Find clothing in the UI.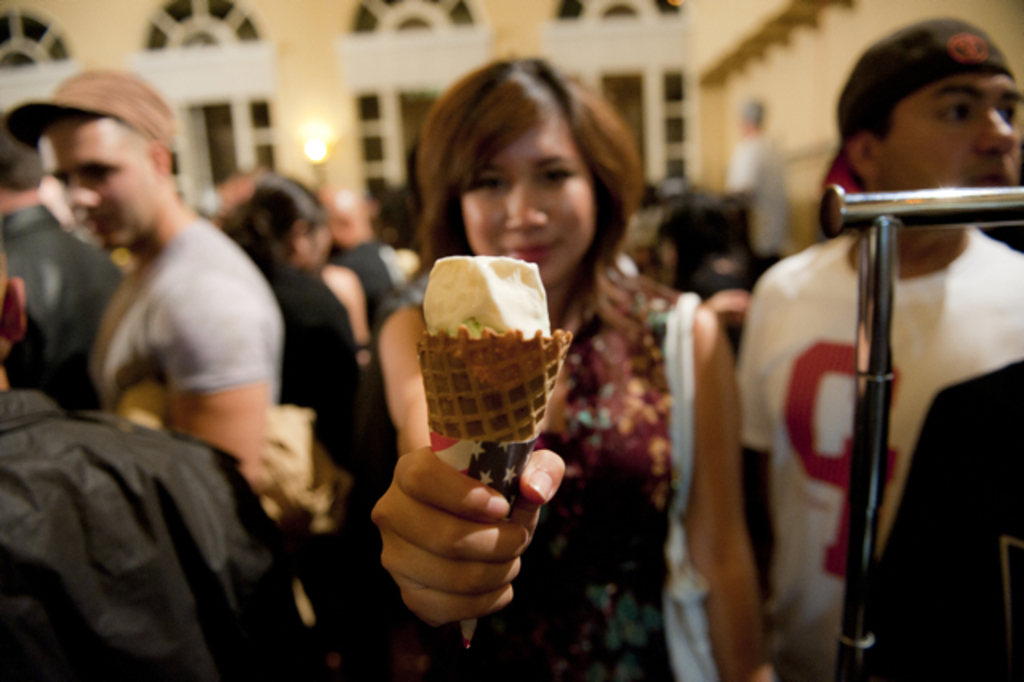
UI element at (left=414, top=263, right=683, bottom=680).
